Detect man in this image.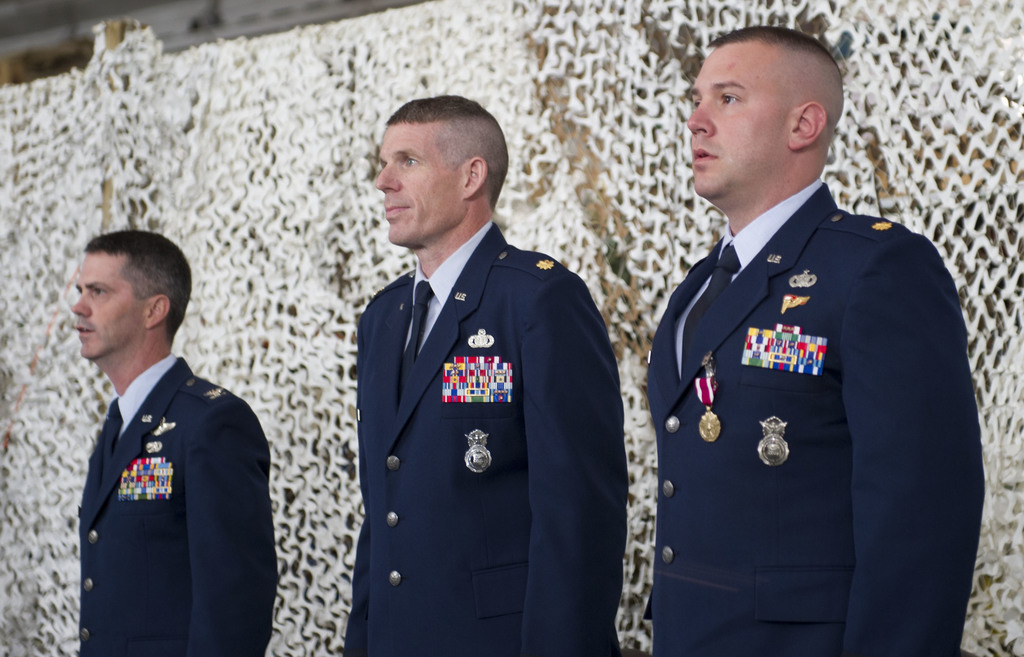
Detection: bbox=[645, 25, 986, 656].
